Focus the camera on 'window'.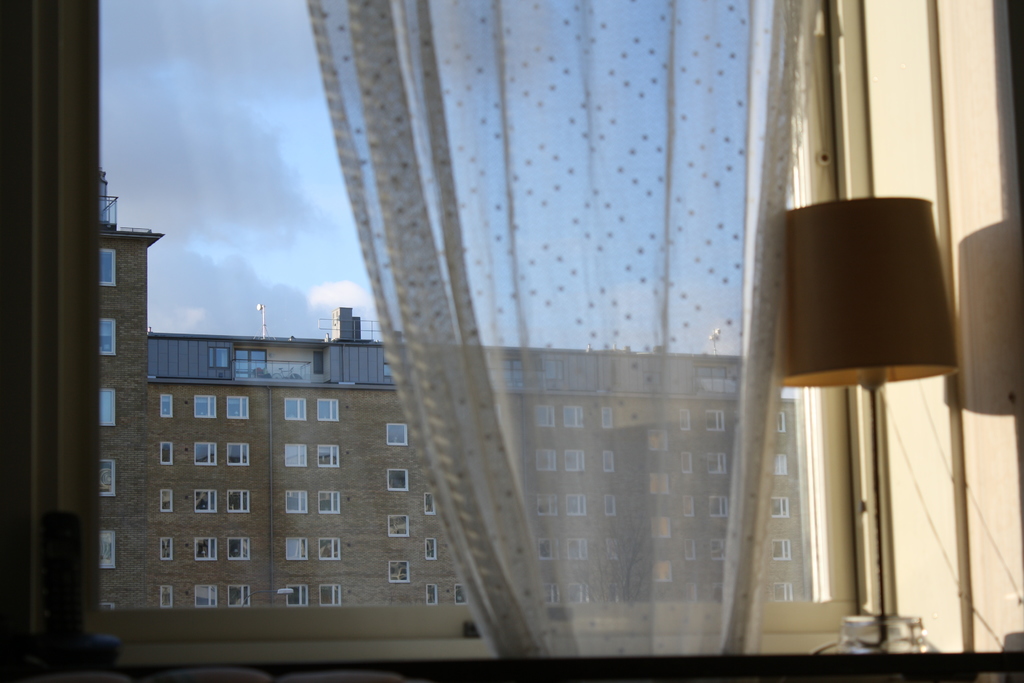
Focus region: {"left": 194, "top": 493, "right": 215, "bottom": 512}.
